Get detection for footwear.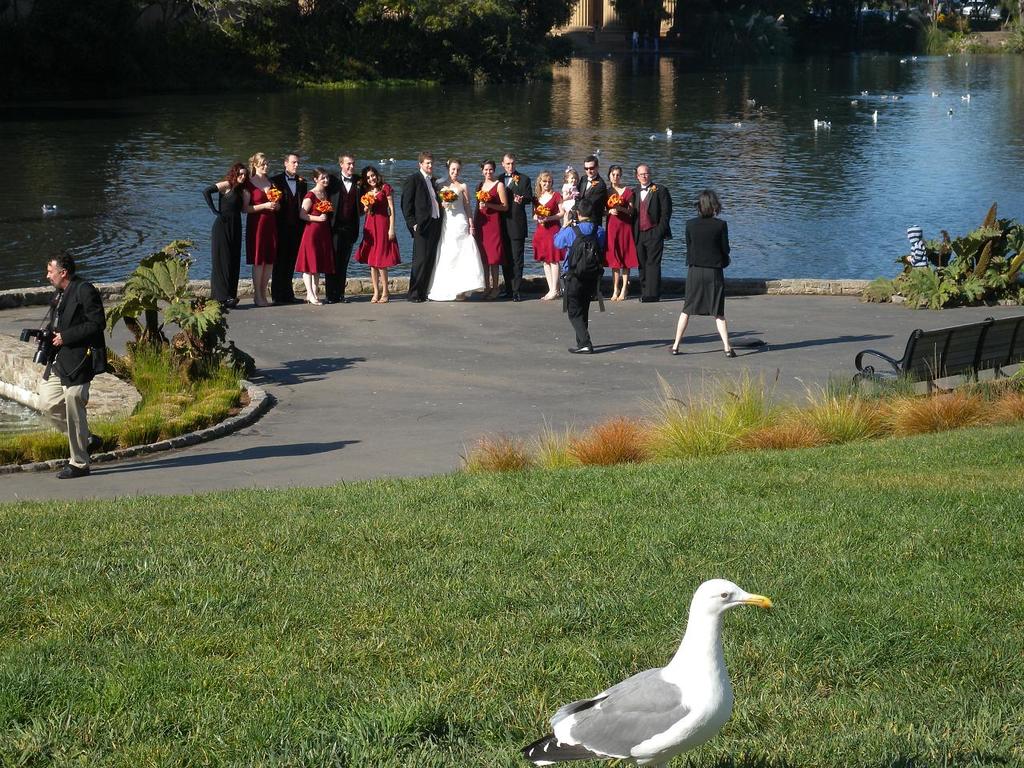
Detection: (x1=640, y1=295, x2=658, y2=303).
